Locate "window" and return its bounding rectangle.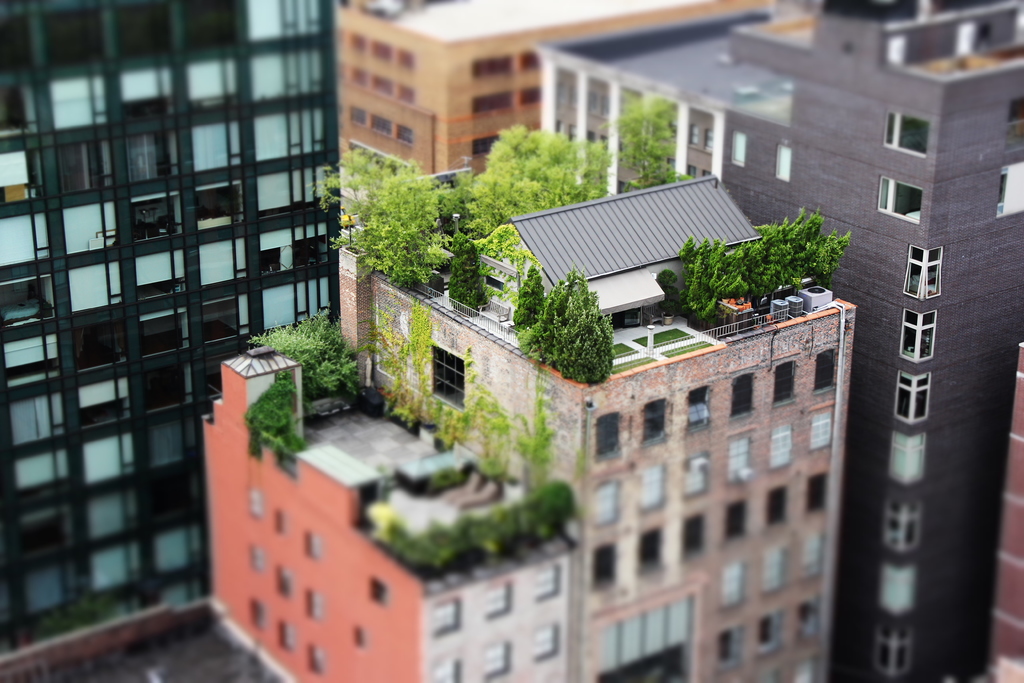
[0,17,33,81].
